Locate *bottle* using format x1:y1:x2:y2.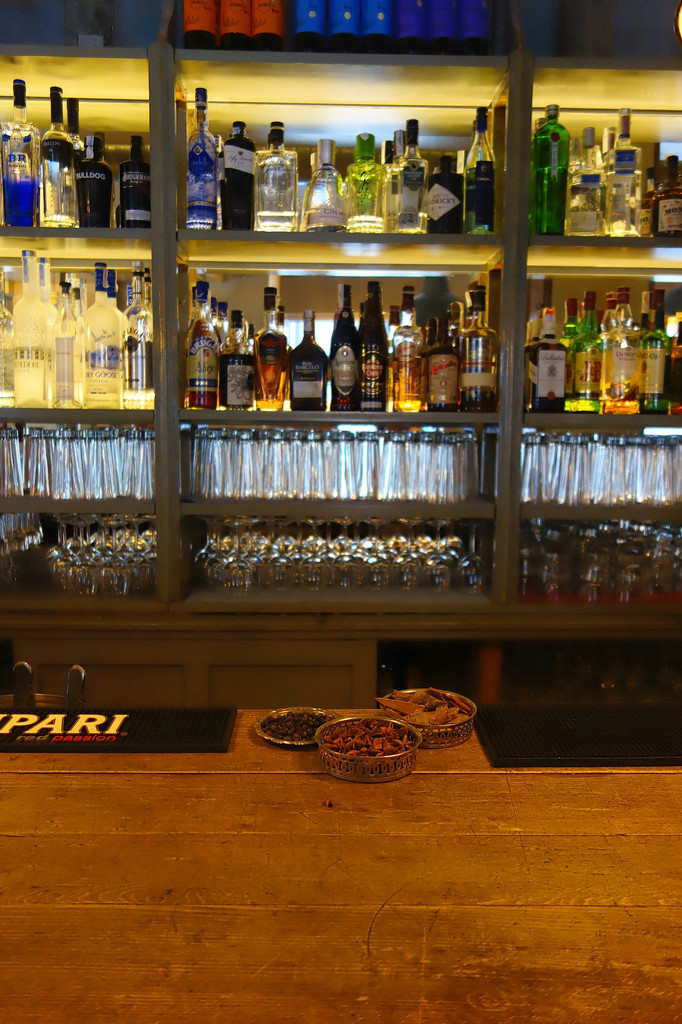
322:282:361:413.
